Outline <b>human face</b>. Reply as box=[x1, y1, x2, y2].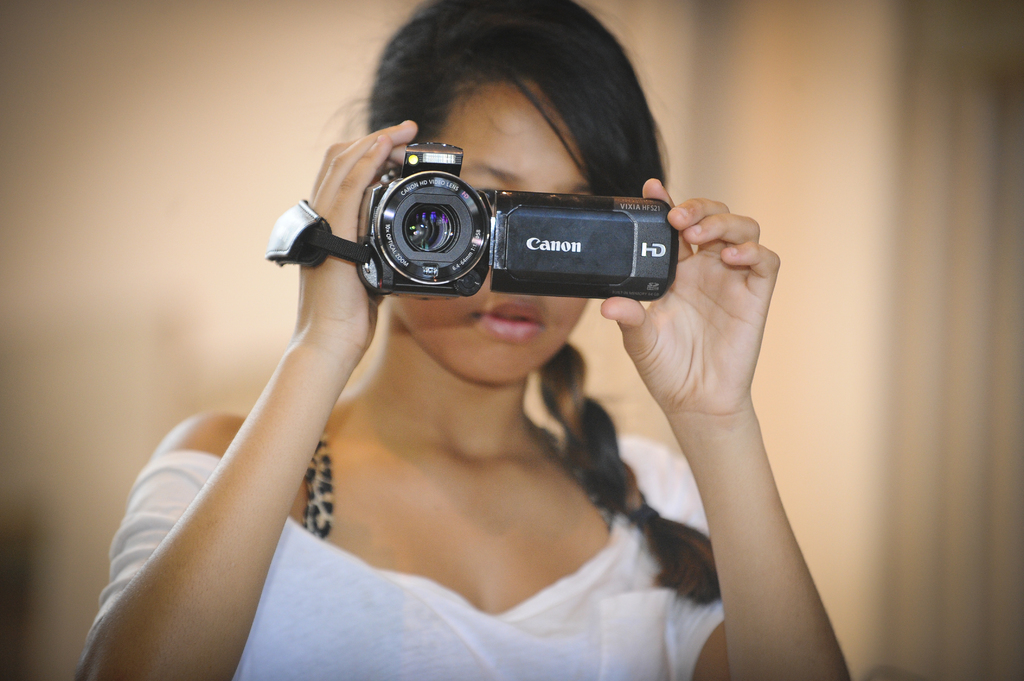
box=[388, 76, 593, 386].
